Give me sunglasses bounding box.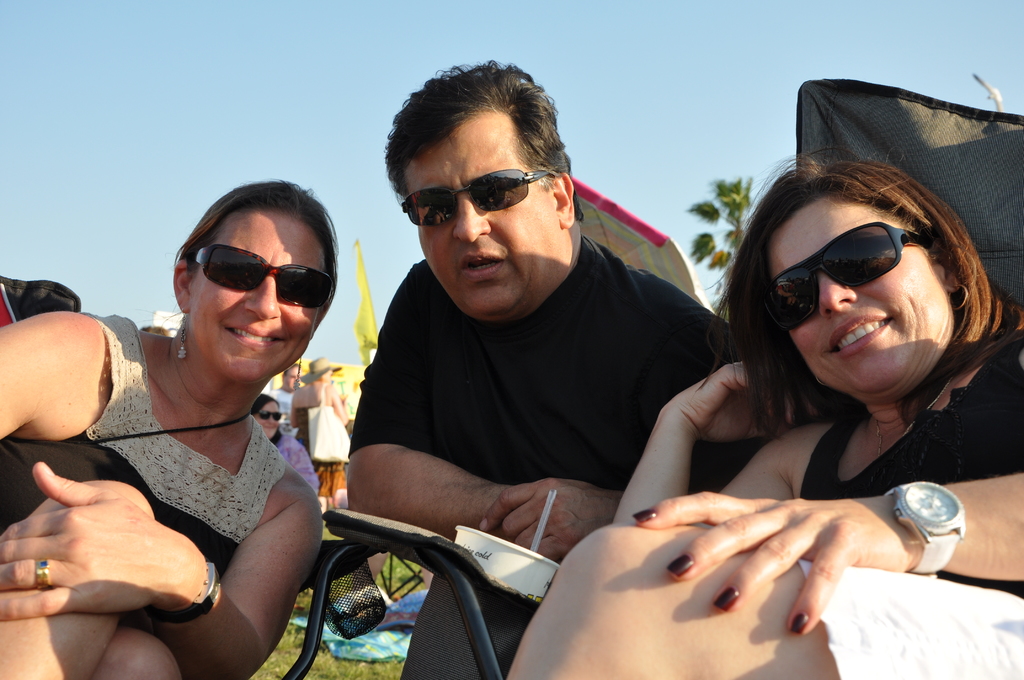
755:220:939:328.
